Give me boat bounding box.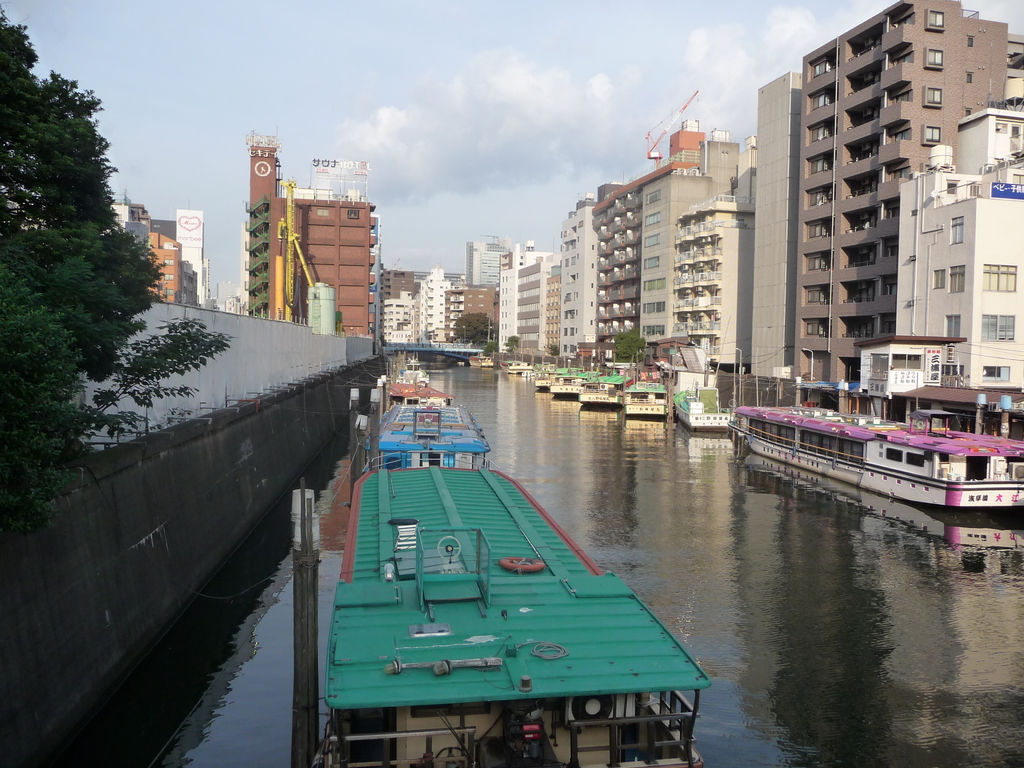
region(467, 355, 493, 367).
